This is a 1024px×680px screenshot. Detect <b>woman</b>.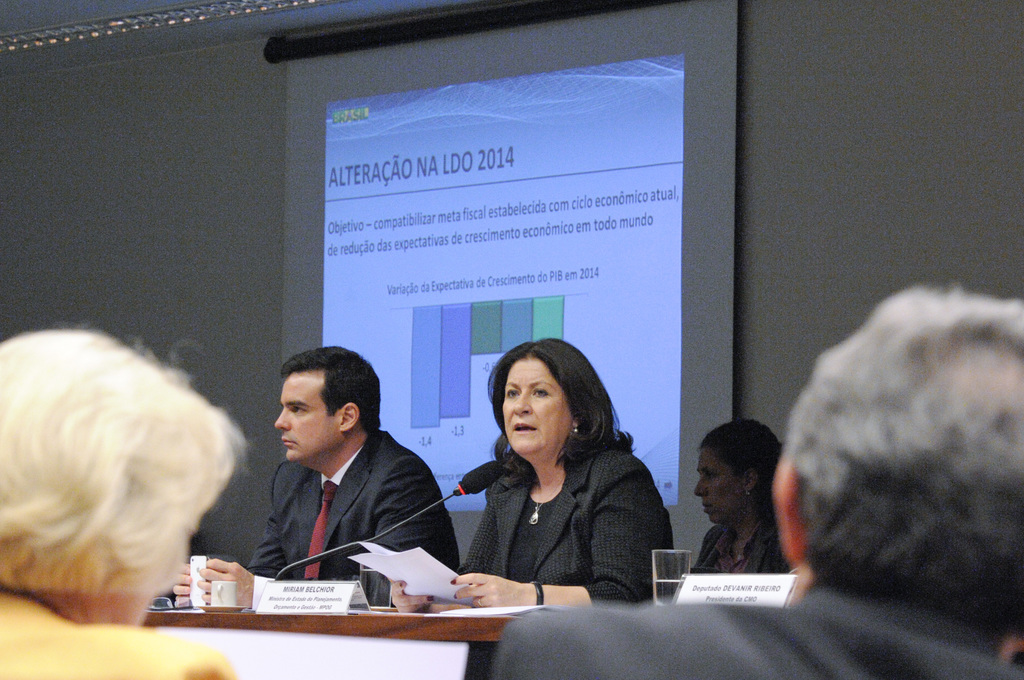
<box>447,336,674,626</box>.
